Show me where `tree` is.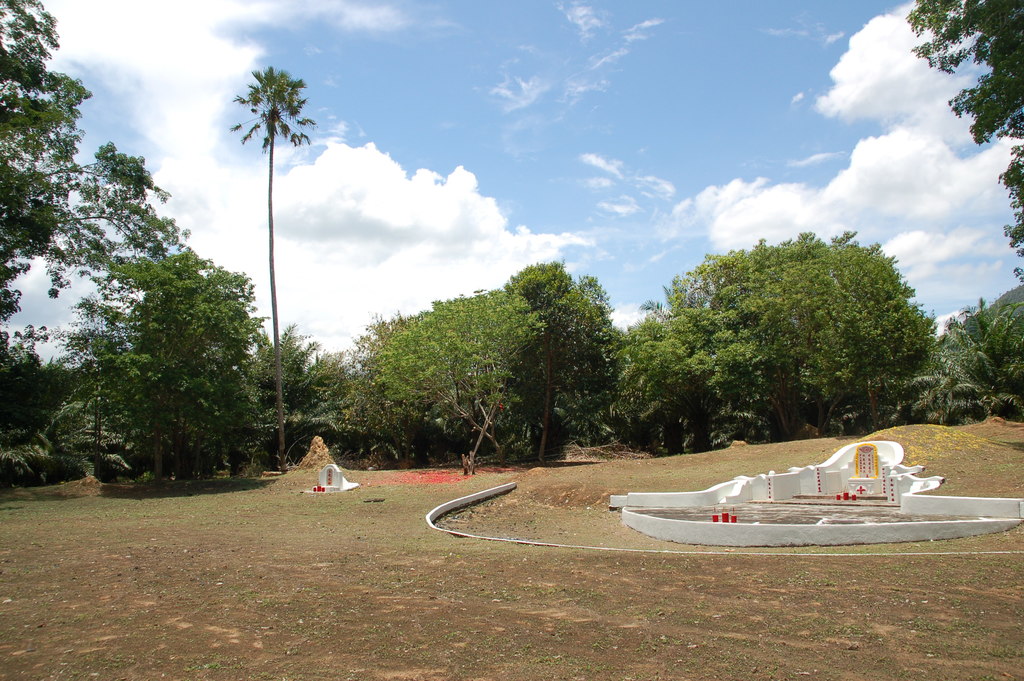
`tree` is at x1=0, y1=0, x2=92, y2=317.
